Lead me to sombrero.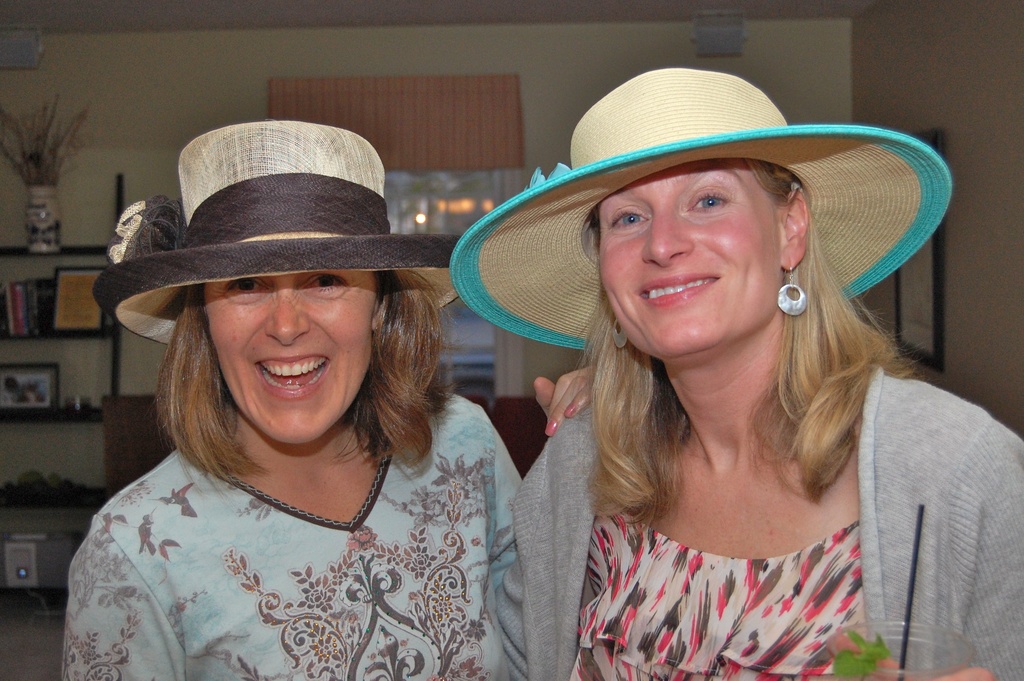
Lead to x1=454, y1=66, x2=914, y2=372.
